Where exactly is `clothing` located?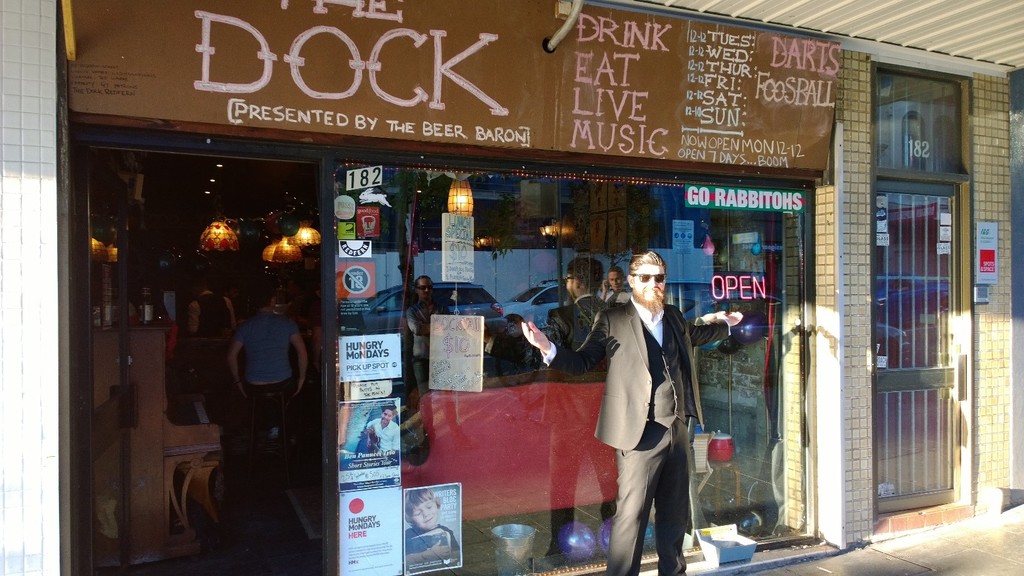
Its bounding box is l=538, t=296, r=730, b=575.
